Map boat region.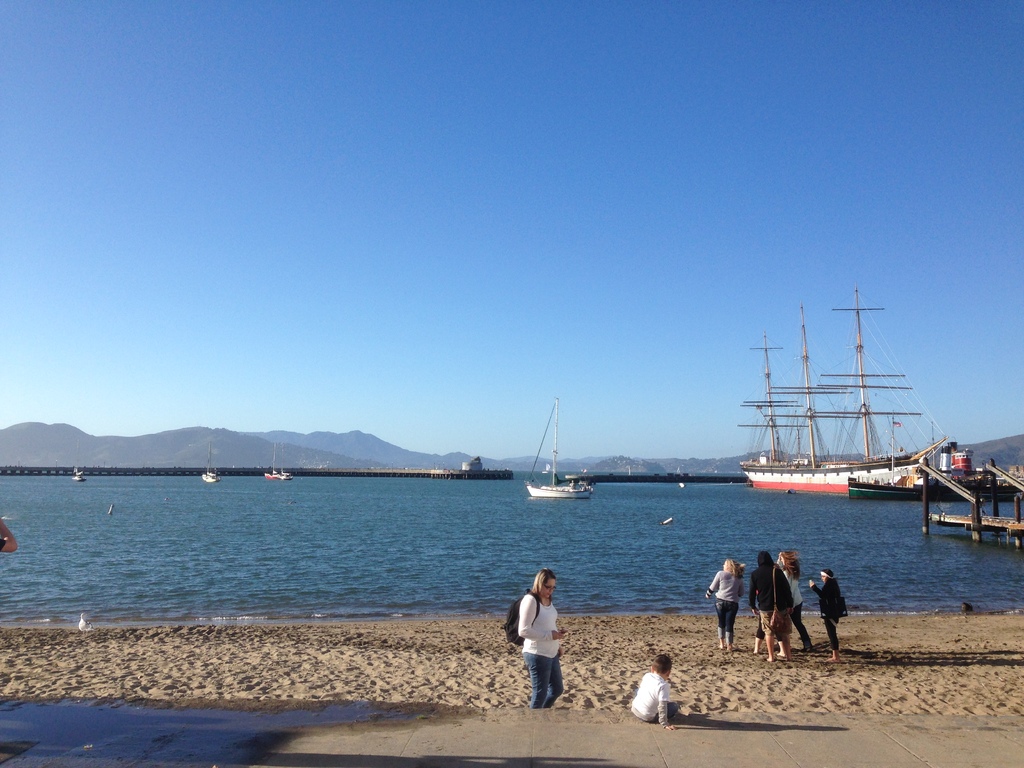
Mapped to rect(522, 400, 591, 502).
